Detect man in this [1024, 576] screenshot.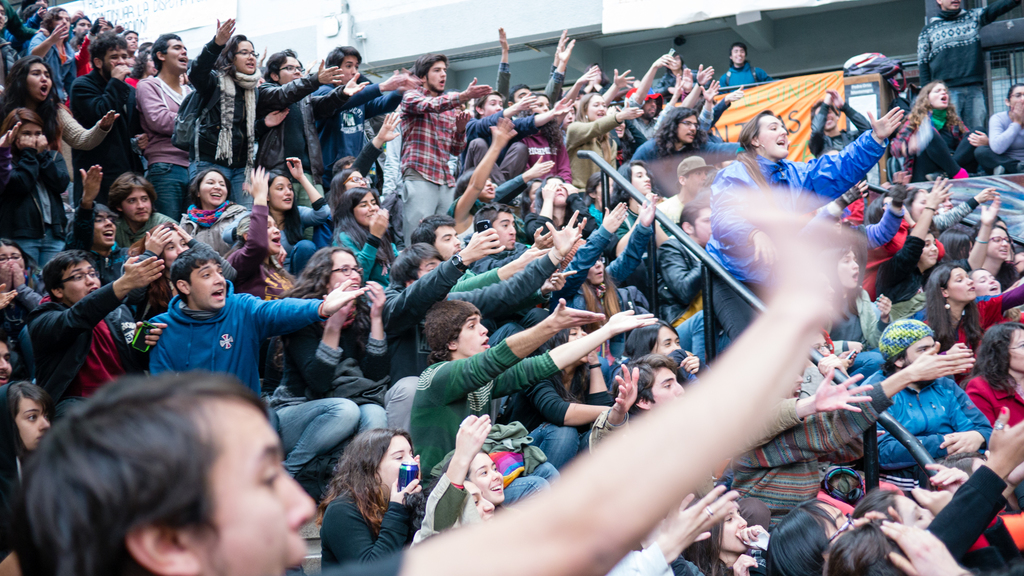
Detection: box(657, 157, 714, 227).
